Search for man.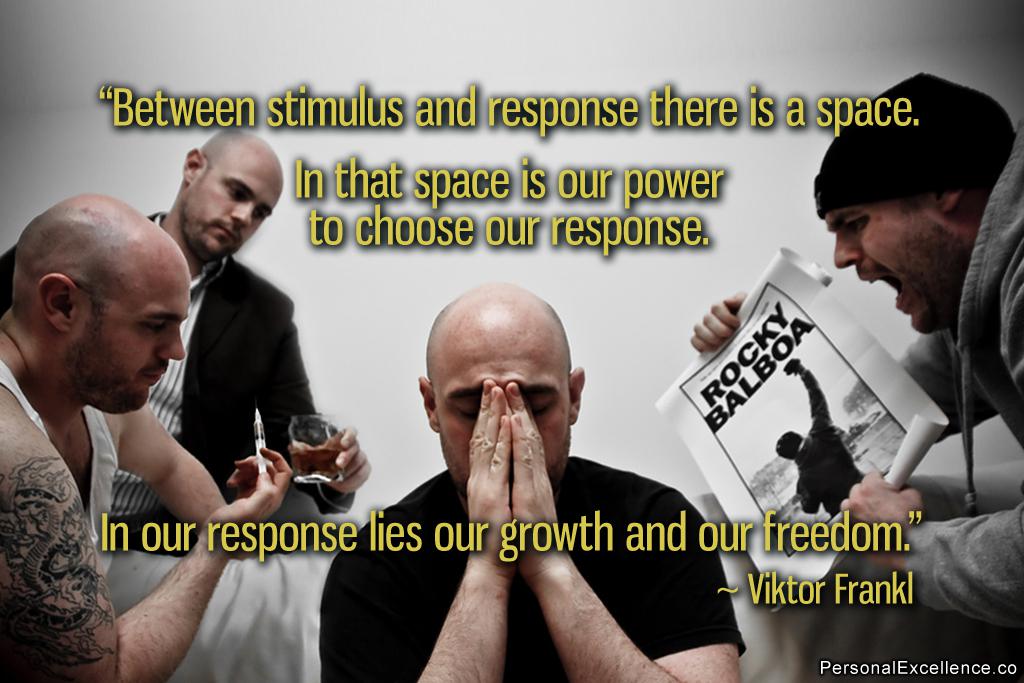
Found at {"x1": 320, "y1": 279, "x2": 751, "y2": 682}.
